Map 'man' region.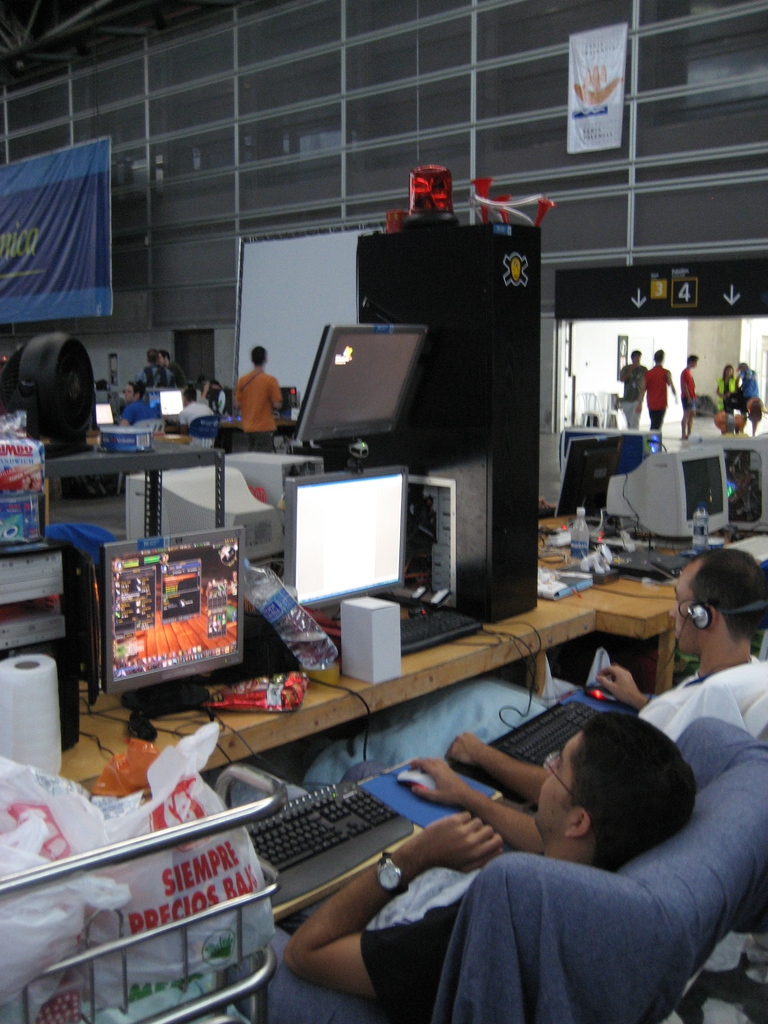
Mapped to <bbox>634, 347, 678, 427</bbox>.
